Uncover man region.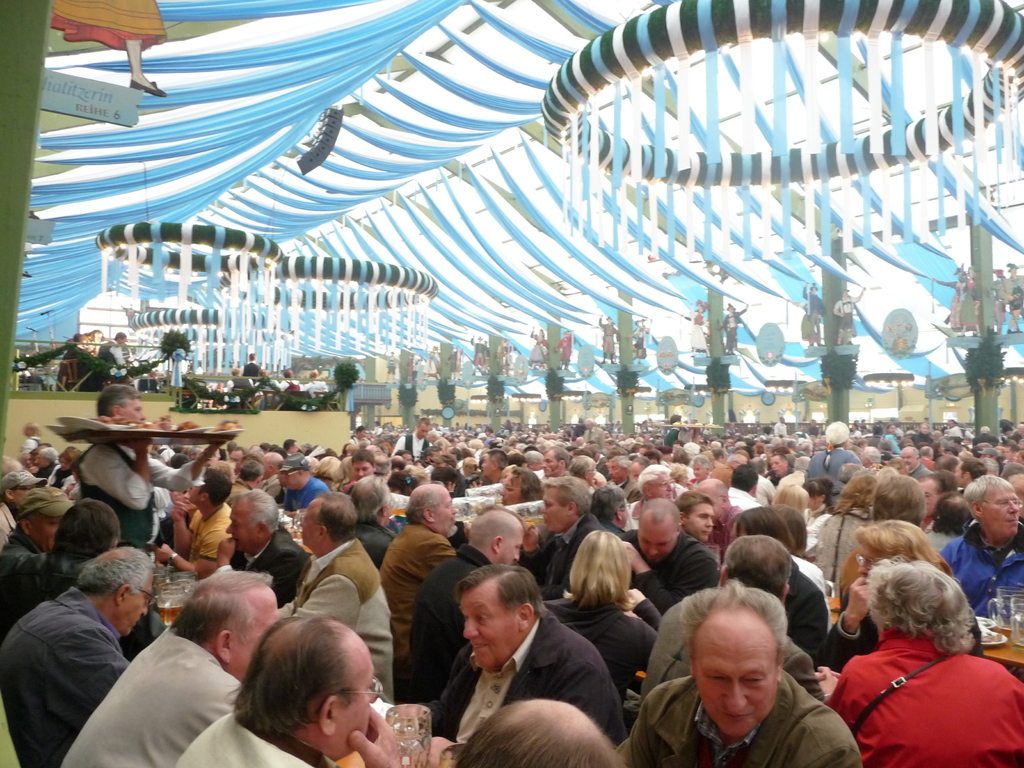
Uncovered: bbox=(238, 349, 262, 383).
